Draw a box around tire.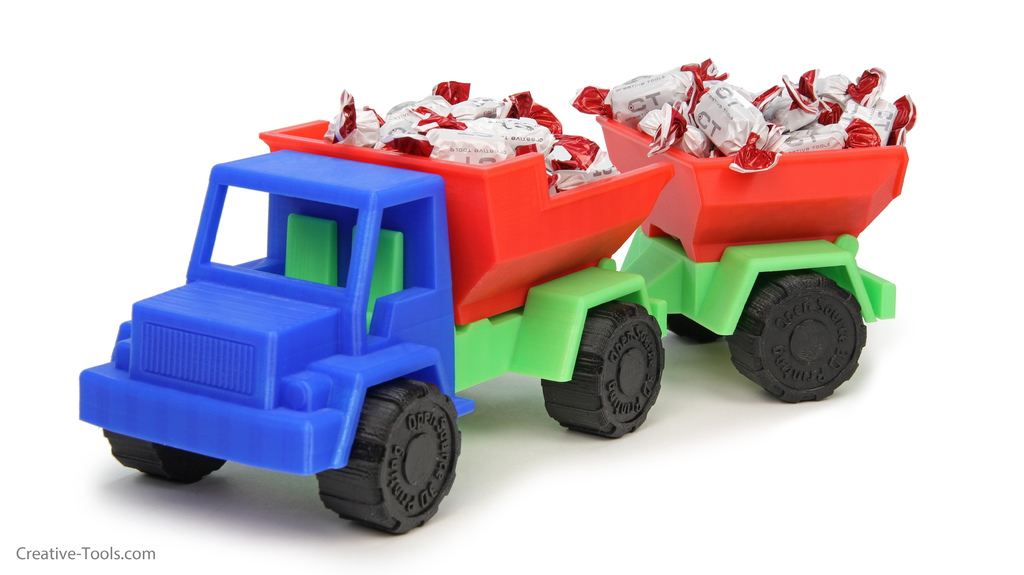
bbox=[732, 266, 869, 404].
